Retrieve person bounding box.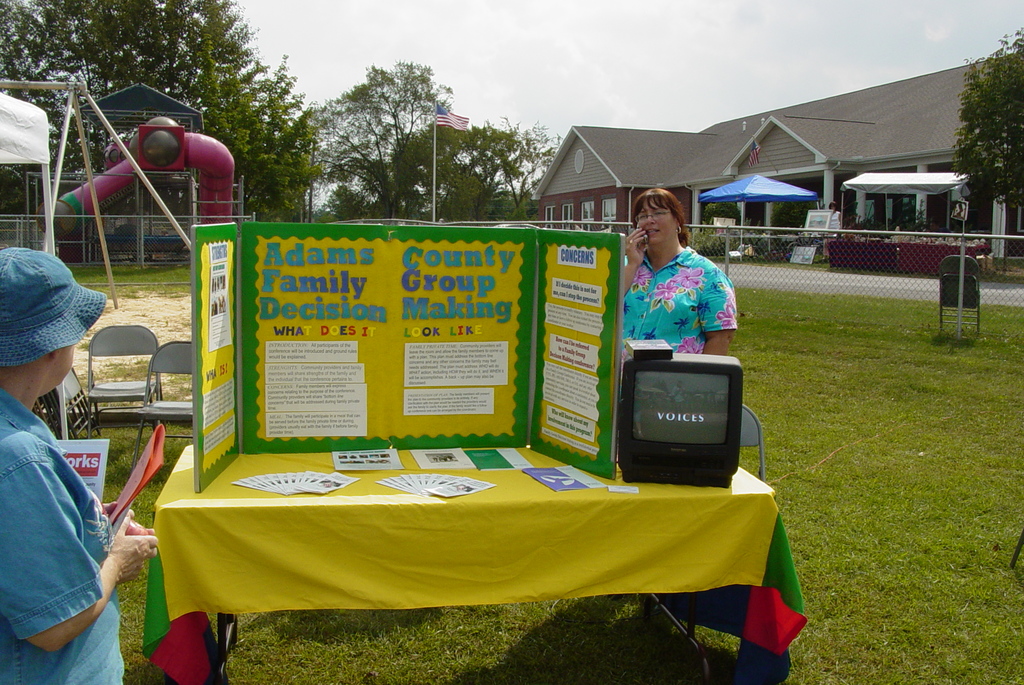
Bounding box: <region>0, 245, 158, 684</region>.
